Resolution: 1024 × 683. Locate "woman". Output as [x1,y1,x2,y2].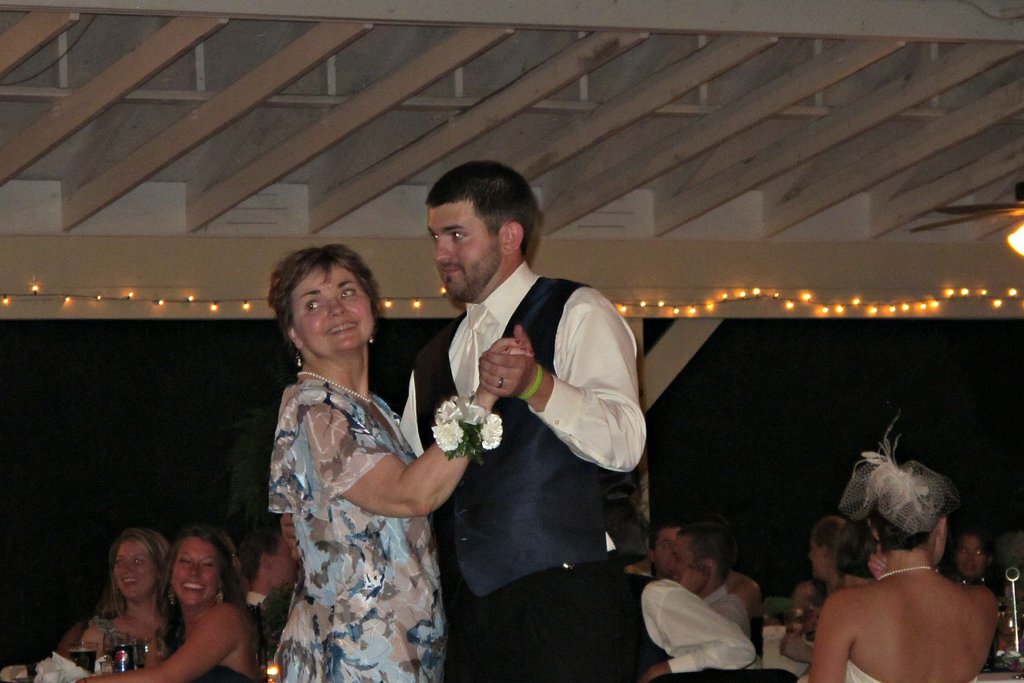
[798,407,998,682].
